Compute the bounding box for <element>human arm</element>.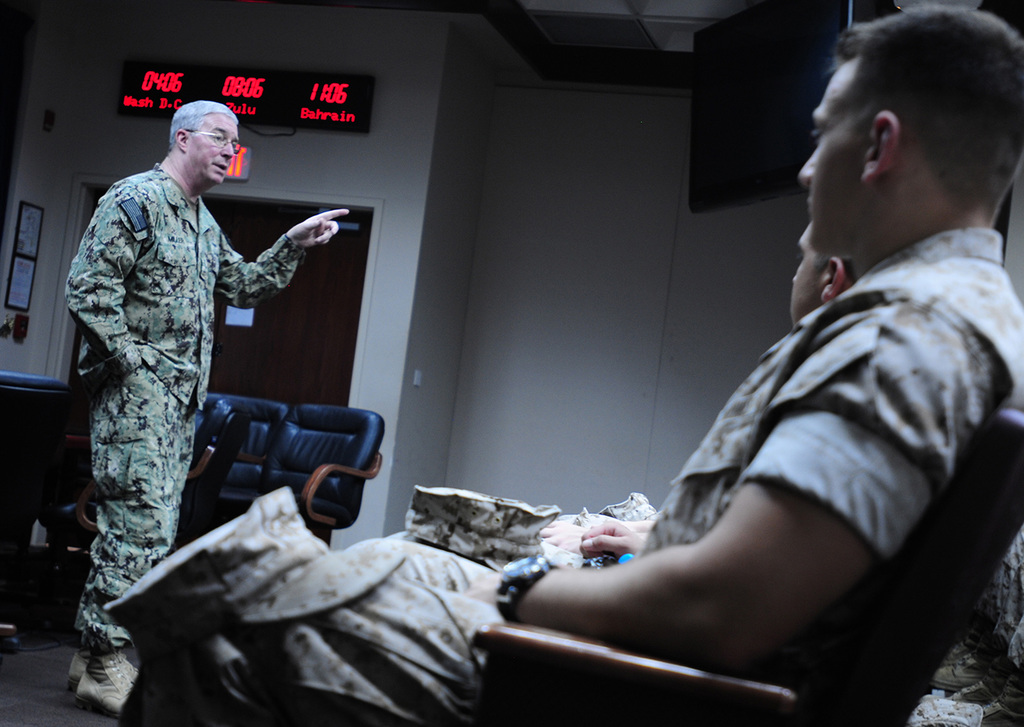
<bbox>577, 512, 640, 559</bbox>.
